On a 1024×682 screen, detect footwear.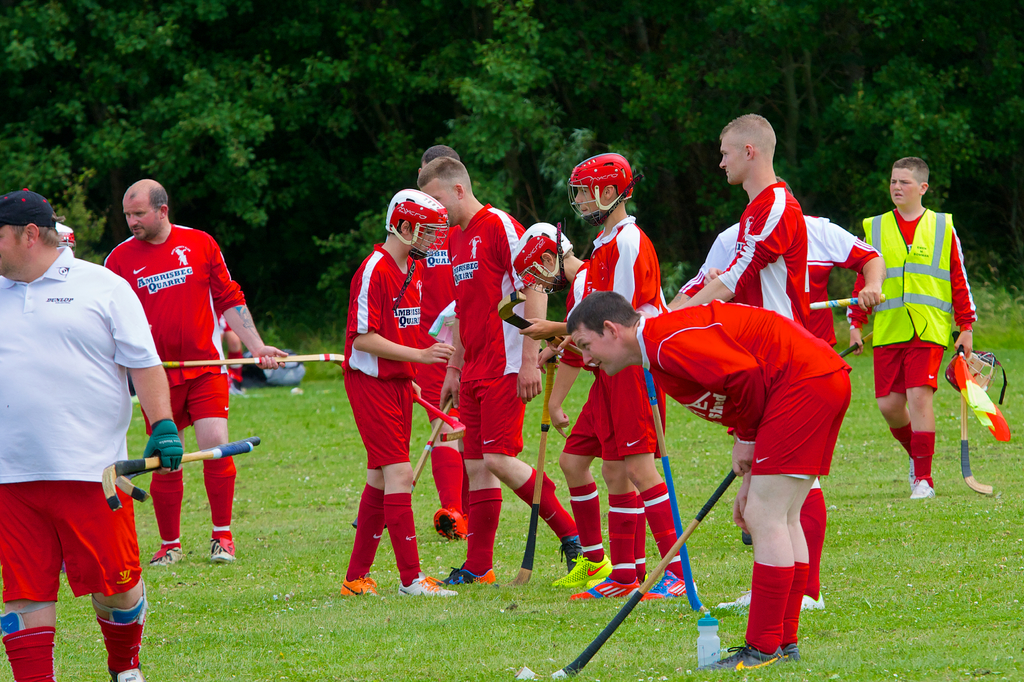
[left=433, top=507, right=468, bottom=546].
